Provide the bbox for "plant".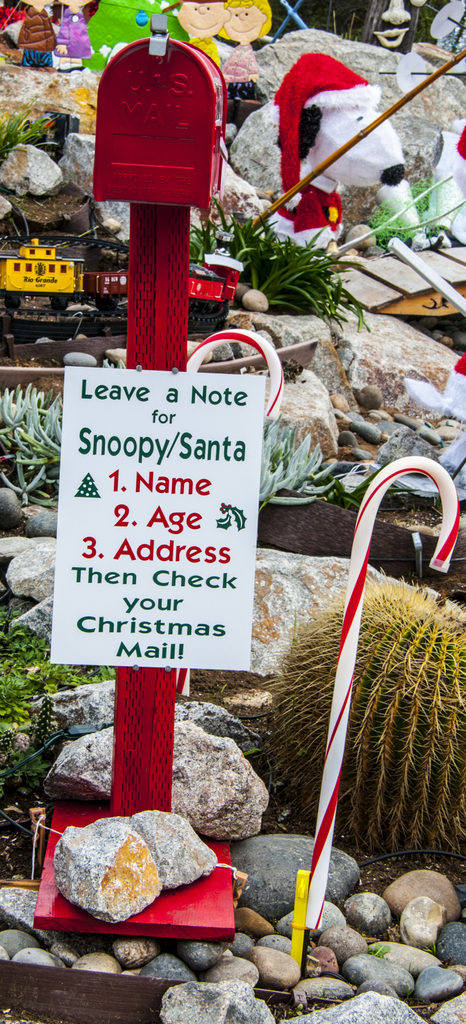
{"left": 182, "top": 199, "right": 376, "bottom": 335}.
